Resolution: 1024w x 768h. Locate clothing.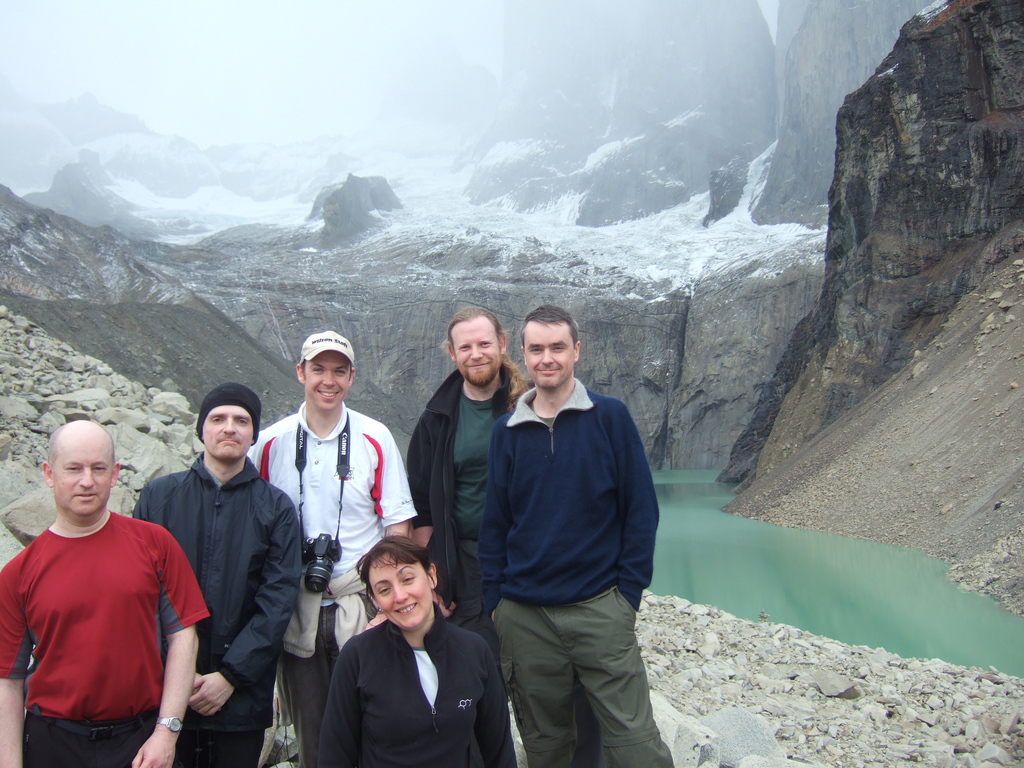
l=246, t=396, r=417, b=767.
